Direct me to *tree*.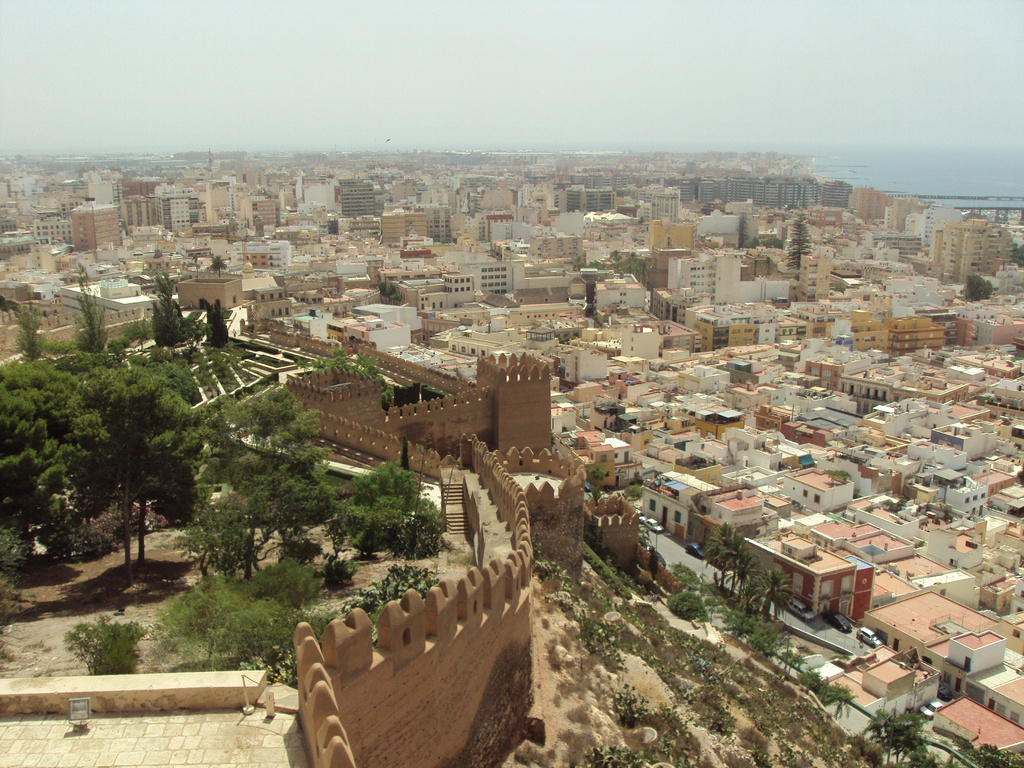
Direction: [x1=209, y1=255, x2=223, y2=275].
